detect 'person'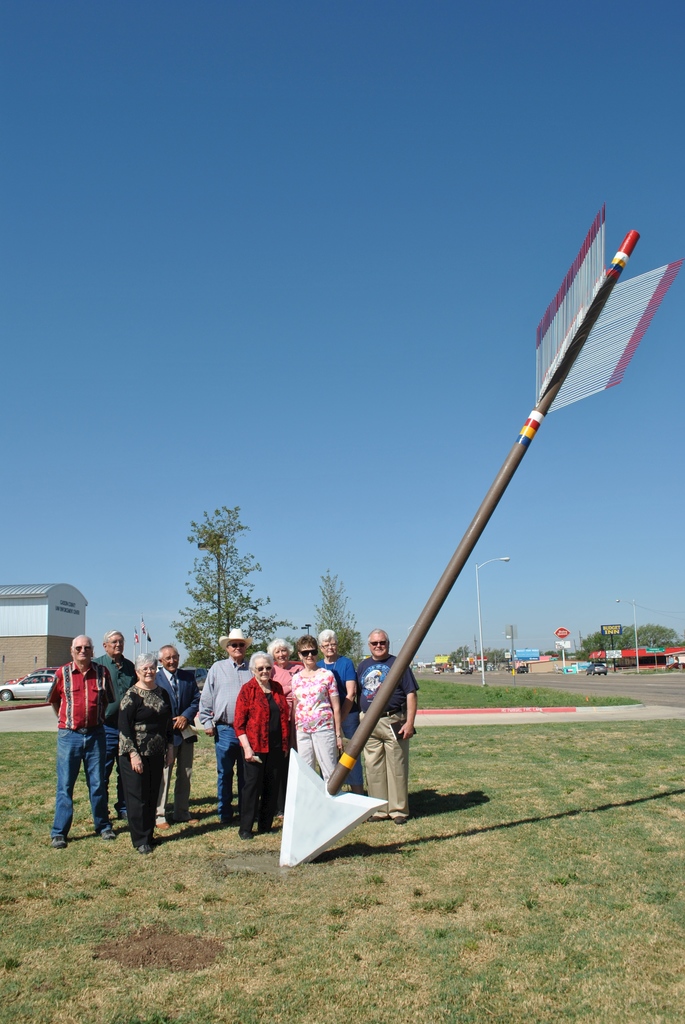
<box>266,637,306,710</box>
